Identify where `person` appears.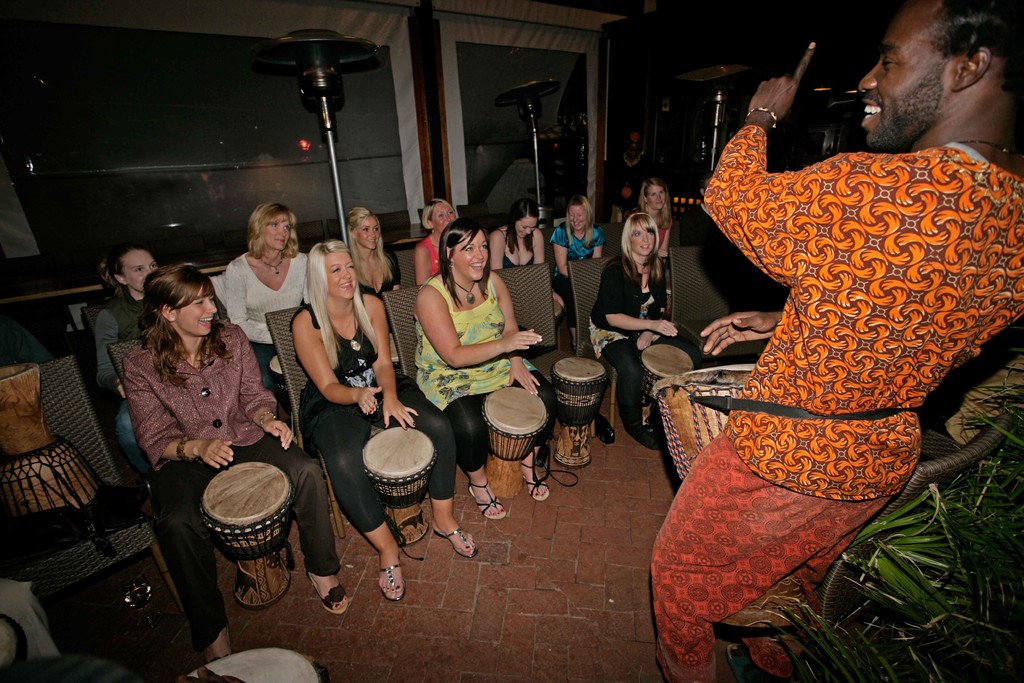
Appears at [83,243,164,398].
